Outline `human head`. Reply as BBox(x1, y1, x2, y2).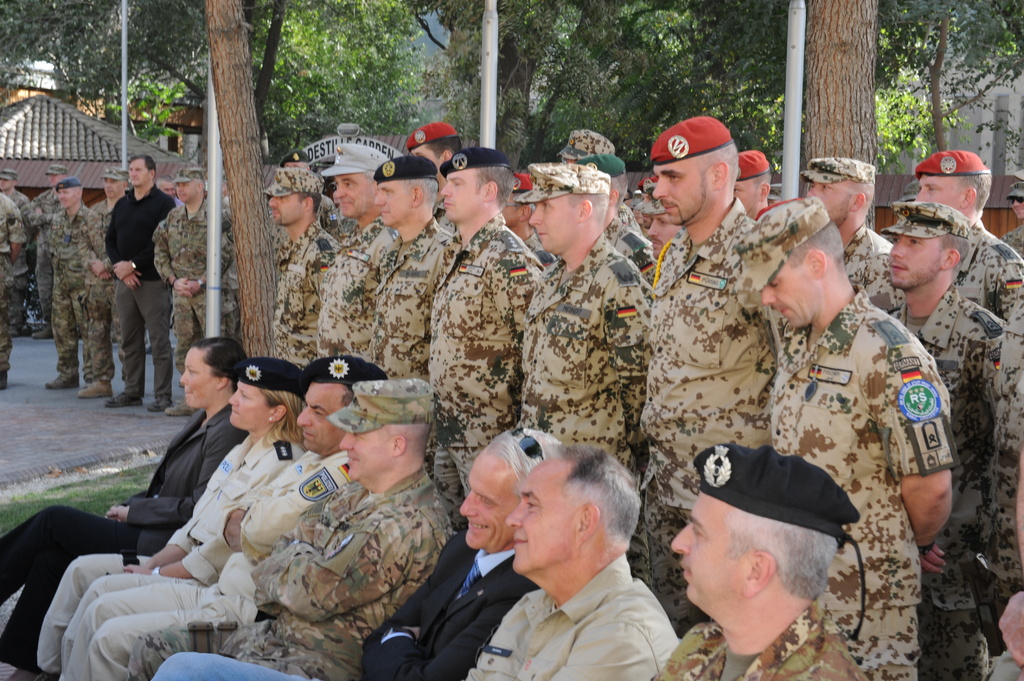
BBox(886, 198, 971, 295).
